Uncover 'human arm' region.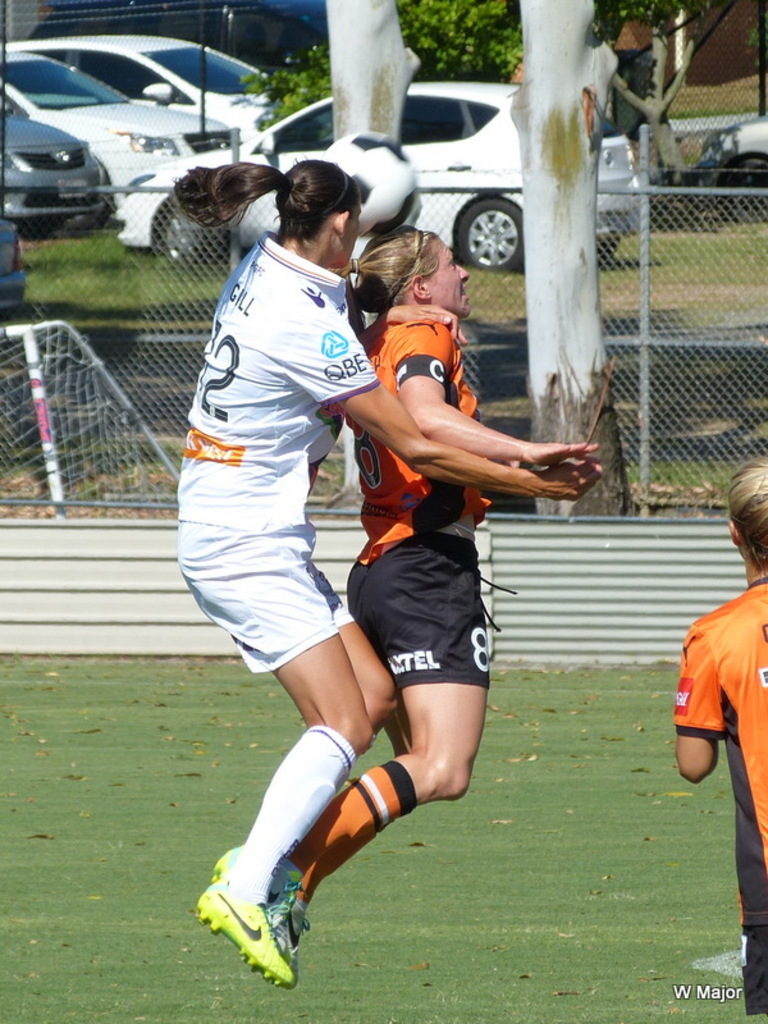
Uncovered: (403, 315, 613, 494).
